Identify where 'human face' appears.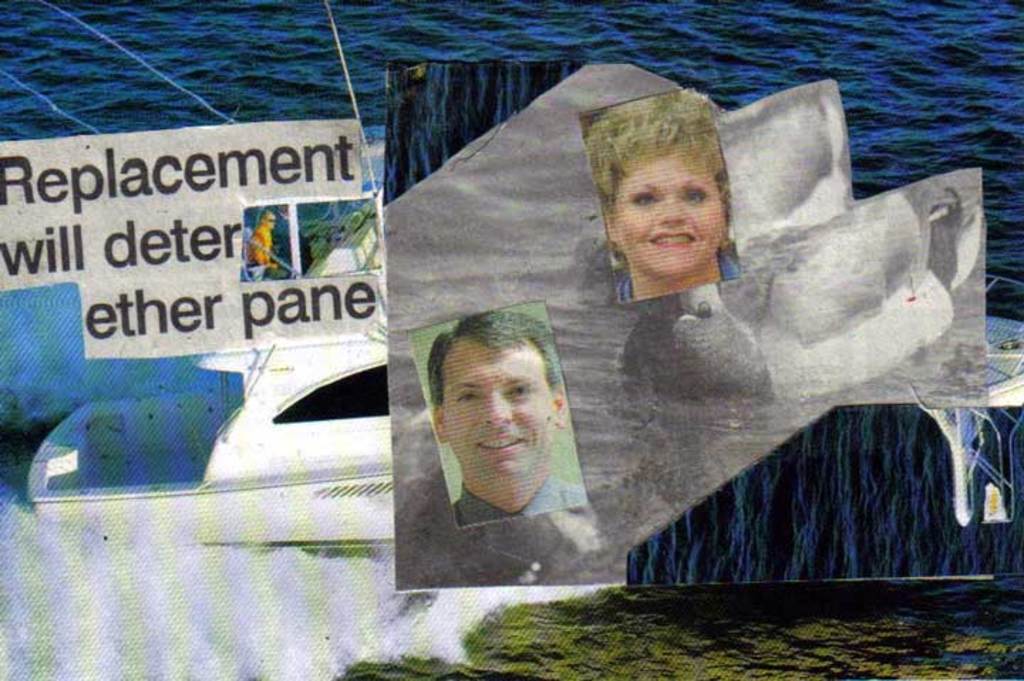
Appears at Rect(441, 336, 558, 481).
